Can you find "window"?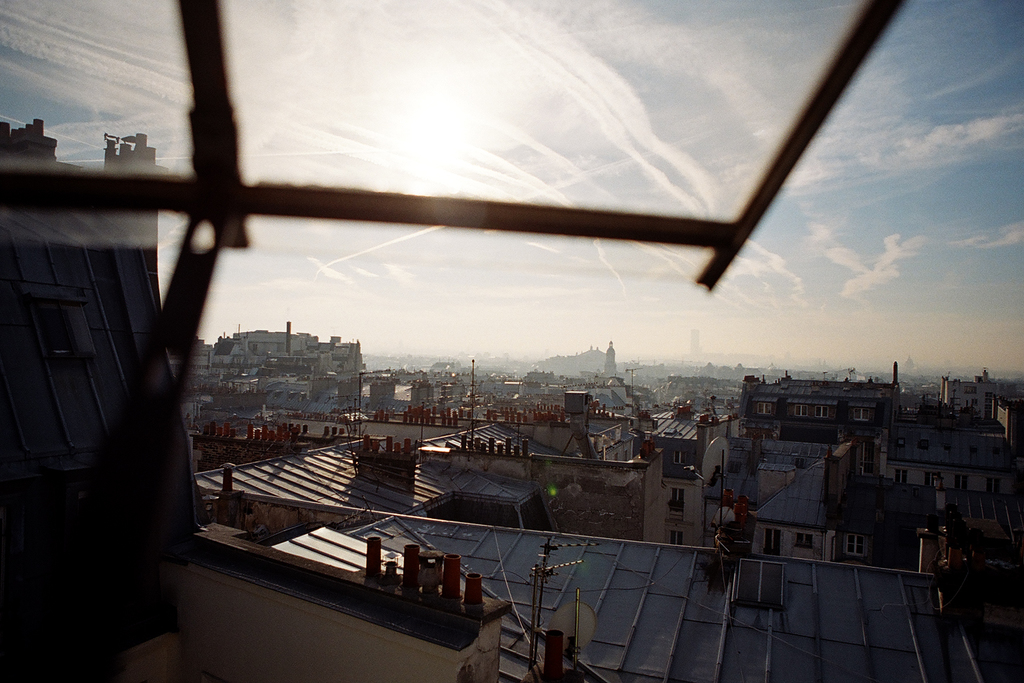
Yes, bounding box: (left=845, top=536, right=864, bottom=558).
